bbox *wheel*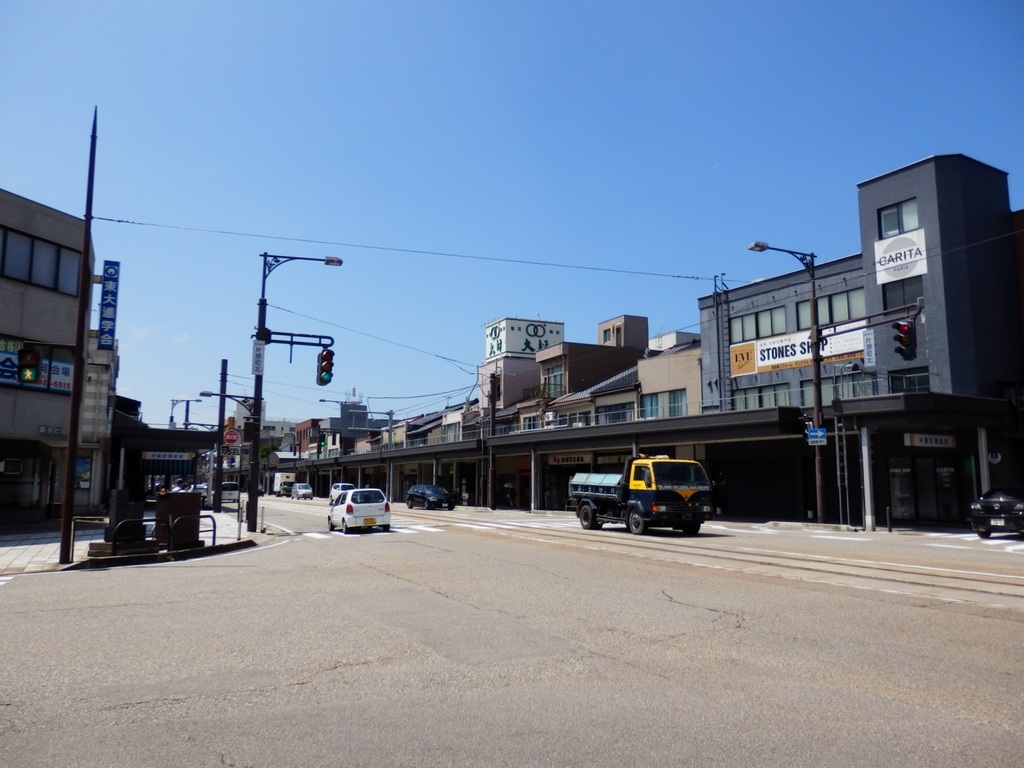
x1=328, y1=518, x2=334, y2=530
